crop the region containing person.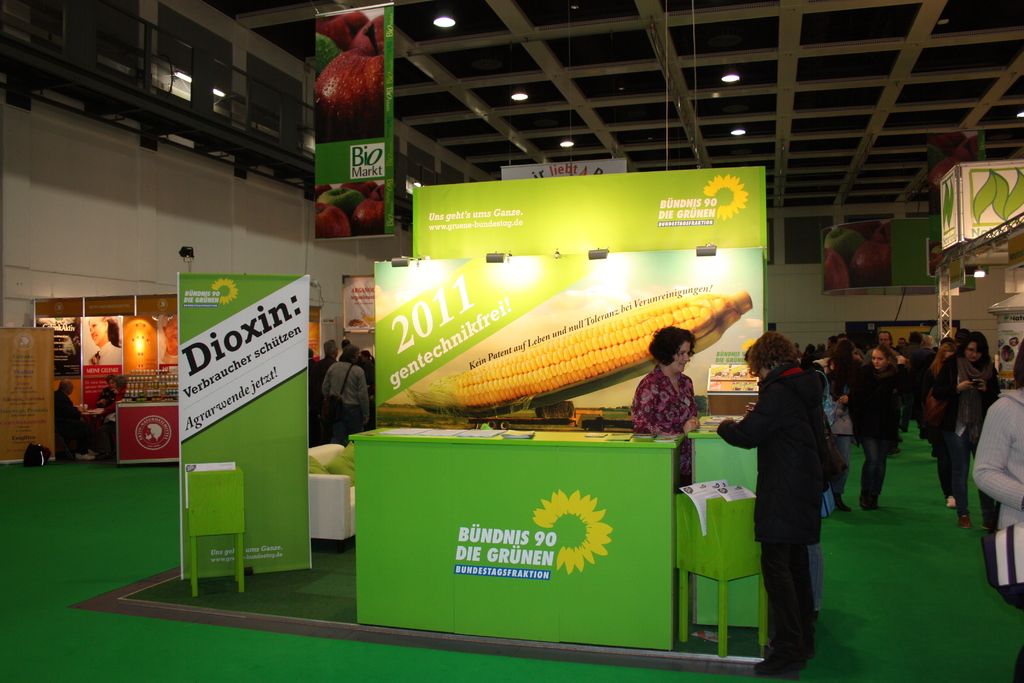
Crop region: (left=92, top=375, right=118, bottom=404).
